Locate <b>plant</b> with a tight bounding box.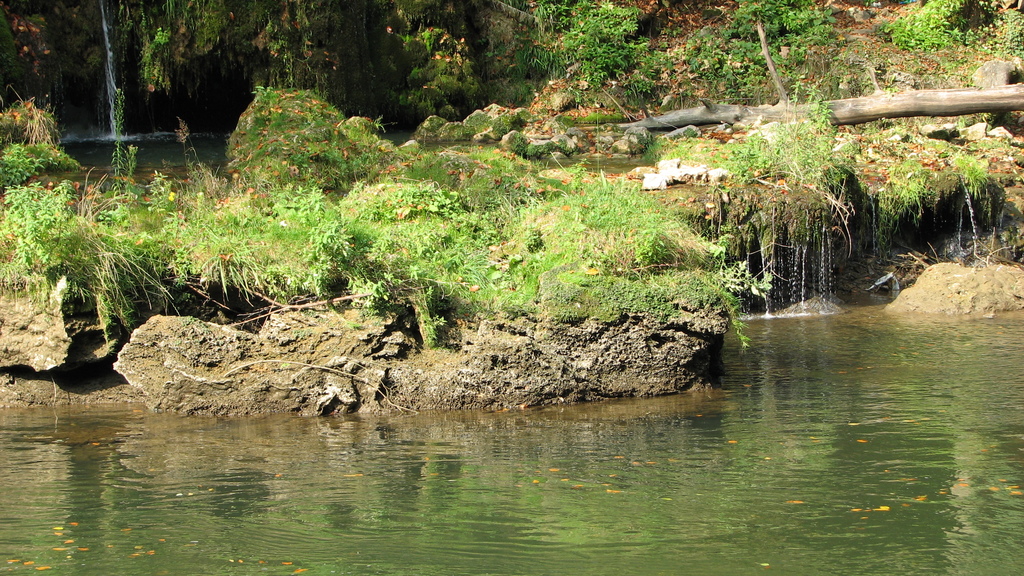
(x1=0, y1=90, x2=81, y2=177).
